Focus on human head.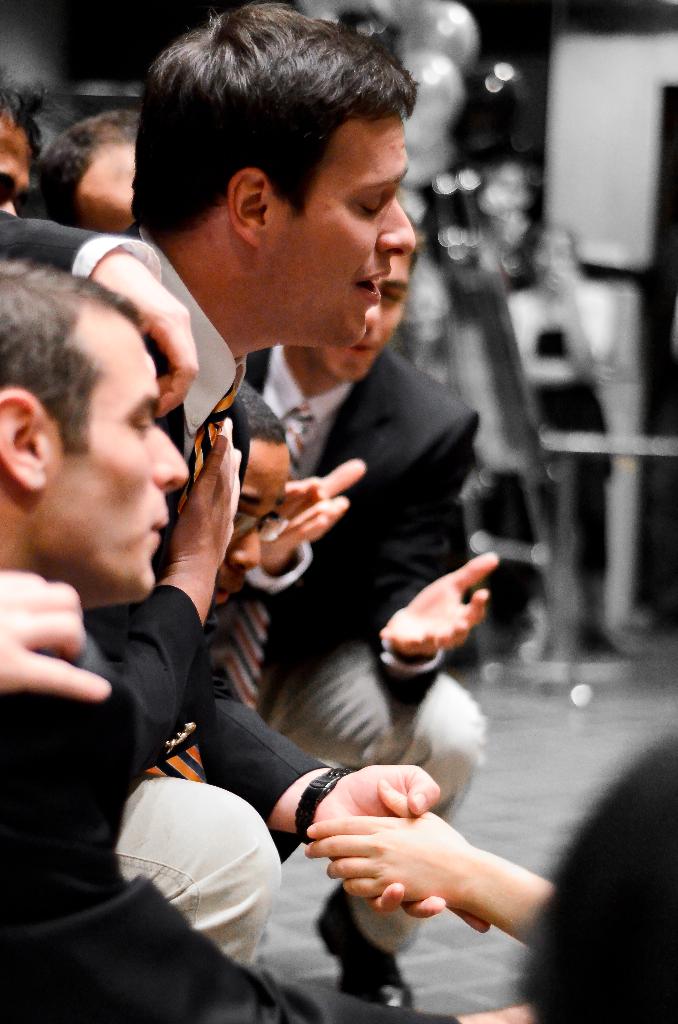
Focused at [309,206,417,386].
